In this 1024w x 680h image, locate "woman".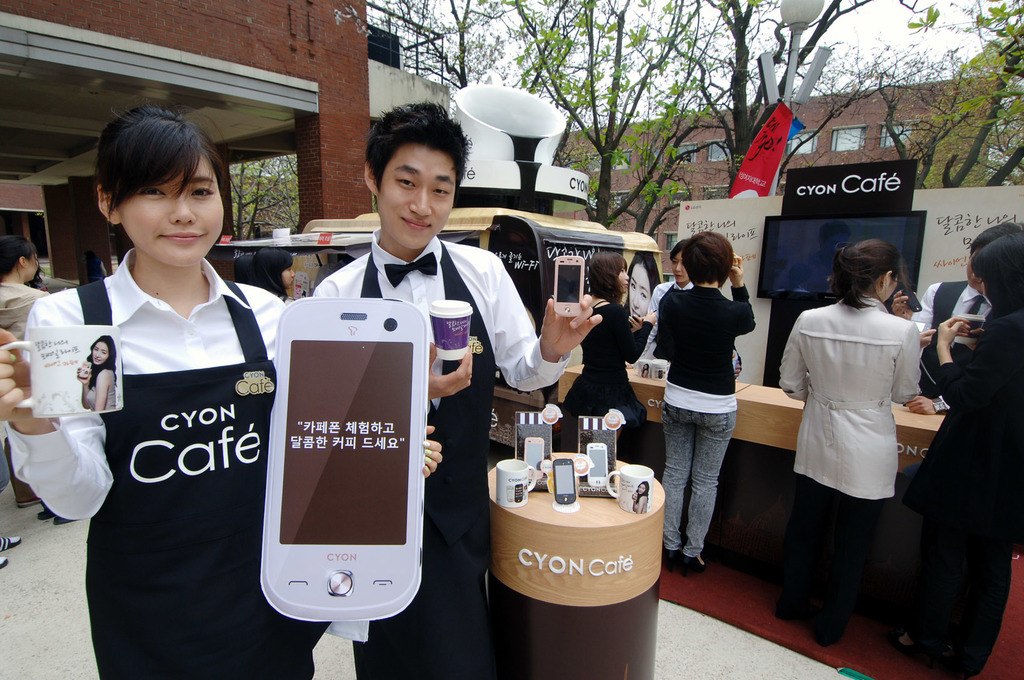
Bounding box: [x1=627, y1=235, x2=695, y2=371].
